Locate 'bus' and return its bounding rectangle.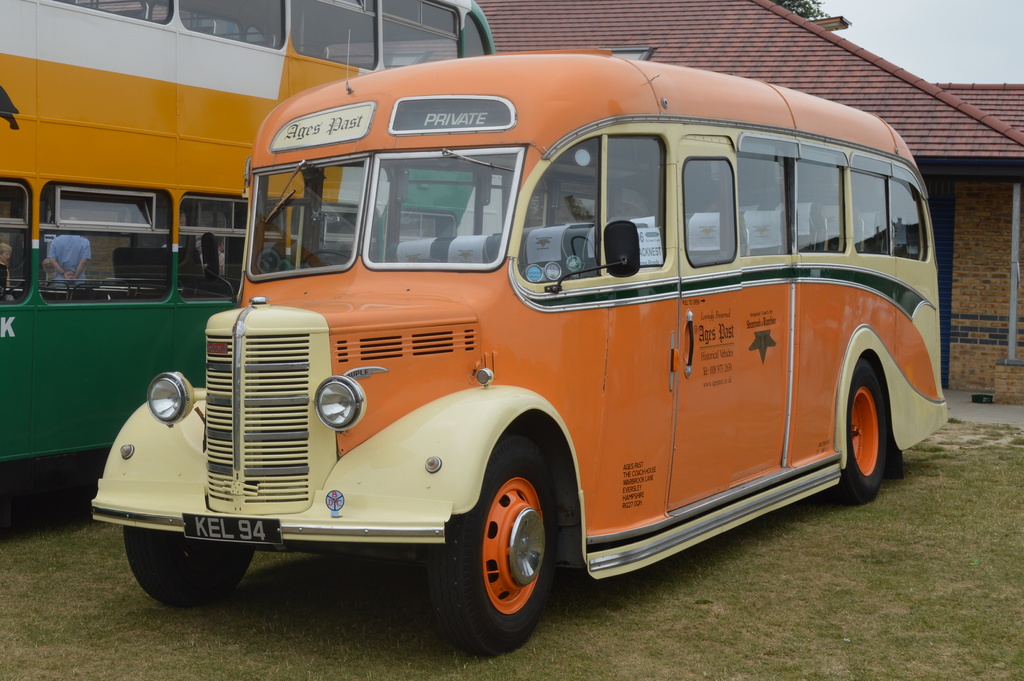
(left=88, top=44, right=956, bottom=657).
